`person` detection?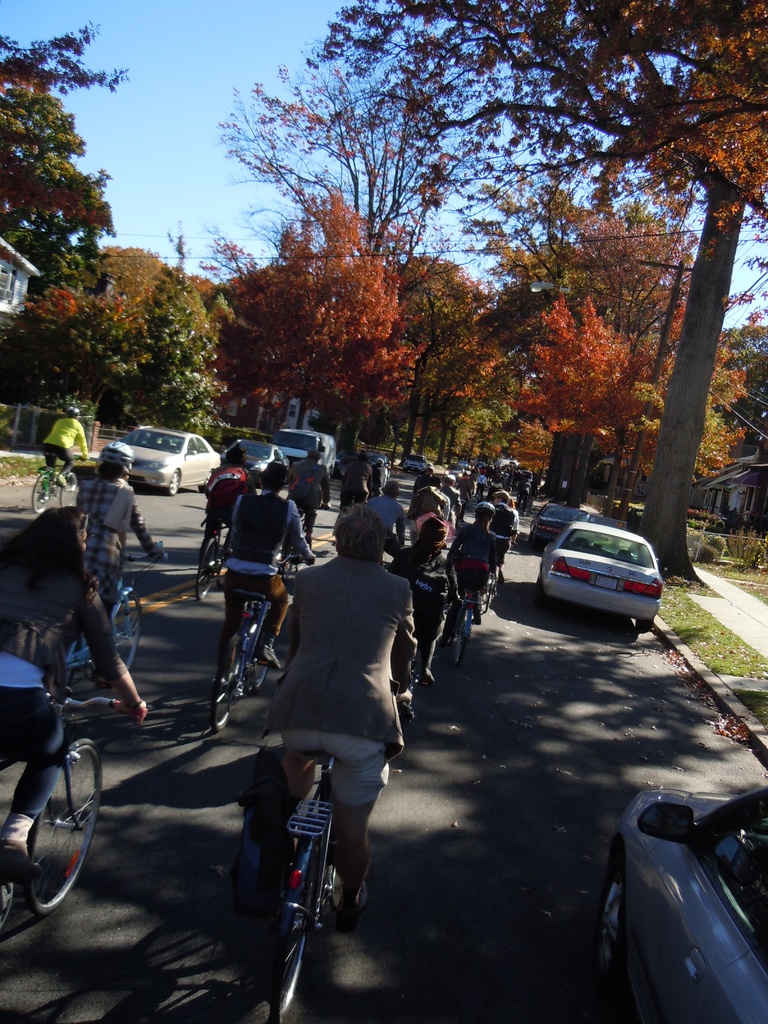
x1=204 y1=442 x2=256 y2=555
